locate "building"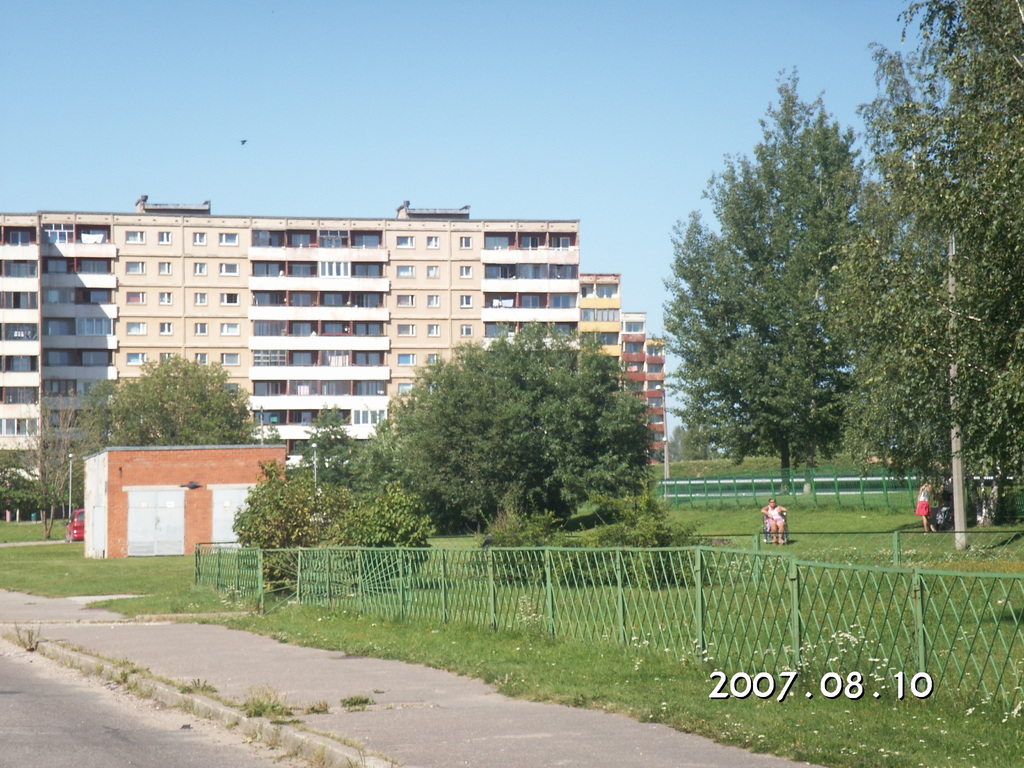
detection(0, 199, 661, 514)
